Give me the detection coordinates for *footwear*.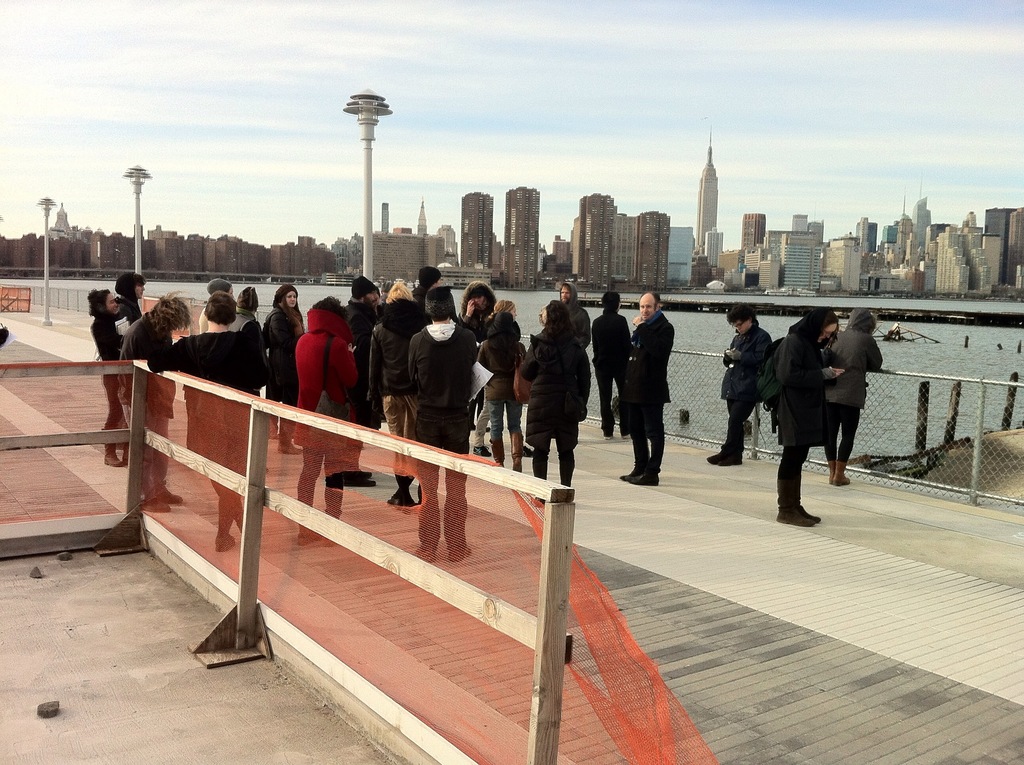
[520,444,531,458].
